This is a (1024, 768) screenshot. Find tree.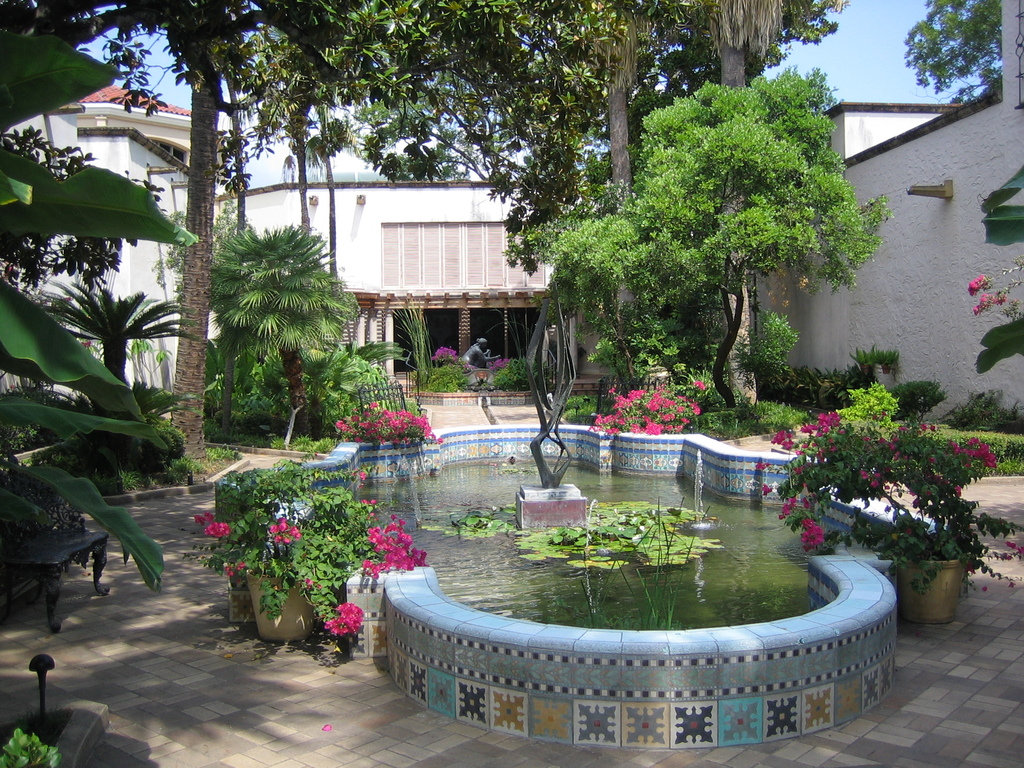
Bounding box: x1=752, y1=408, x2=1023, y2=591.
